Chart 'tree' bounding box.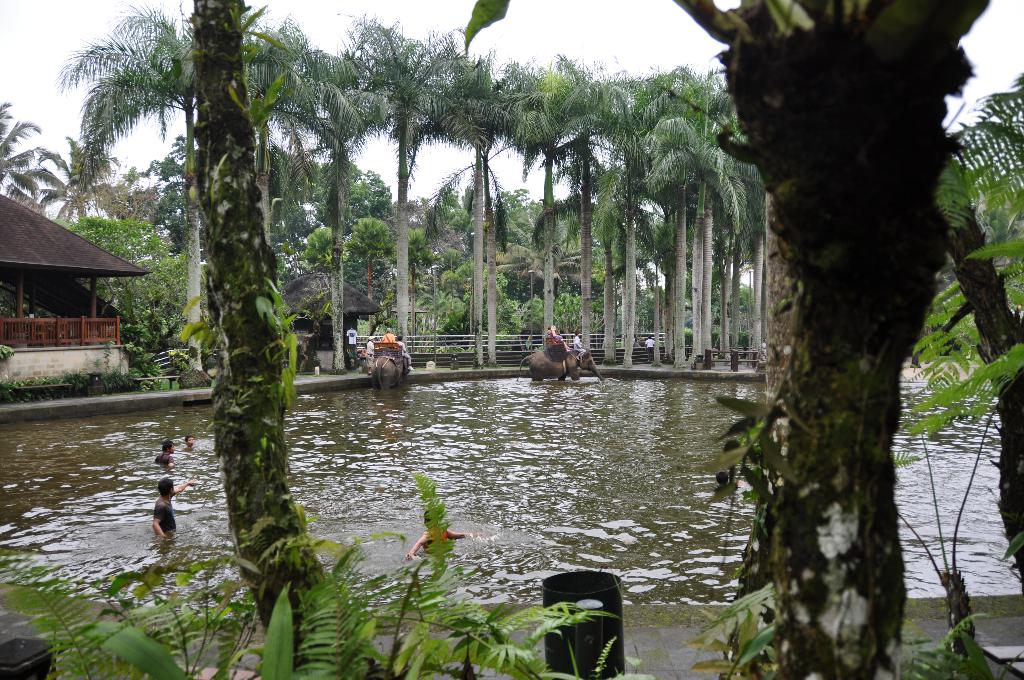
Charted: locate(593, 64, 628, 364).
